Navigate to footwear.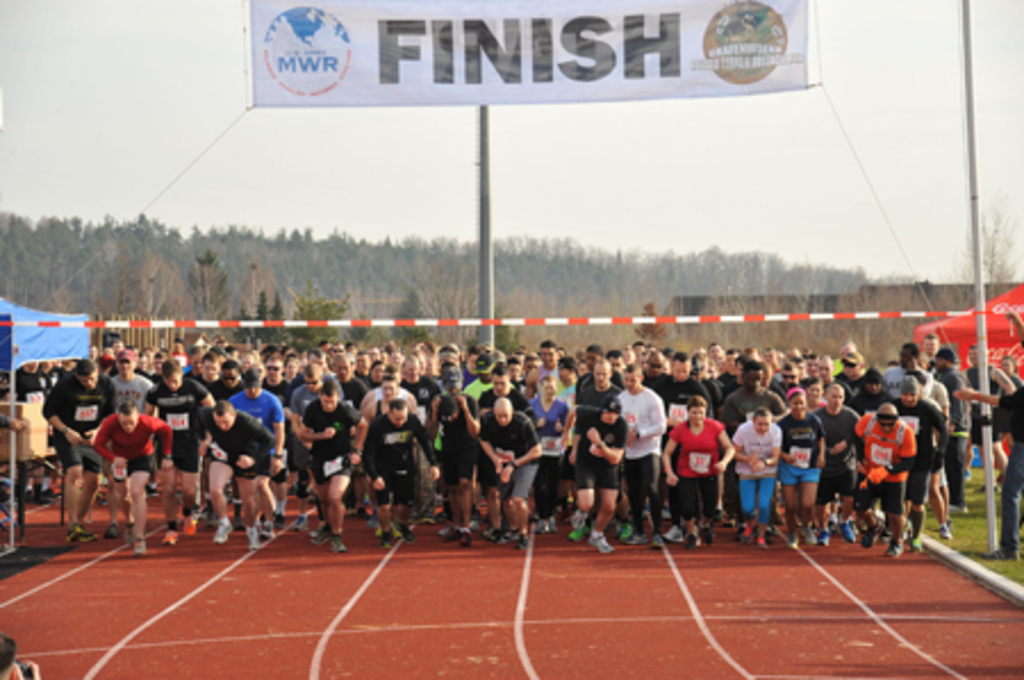
Navigation target: <bbox>309, 523, 328, 544</bbox>.
